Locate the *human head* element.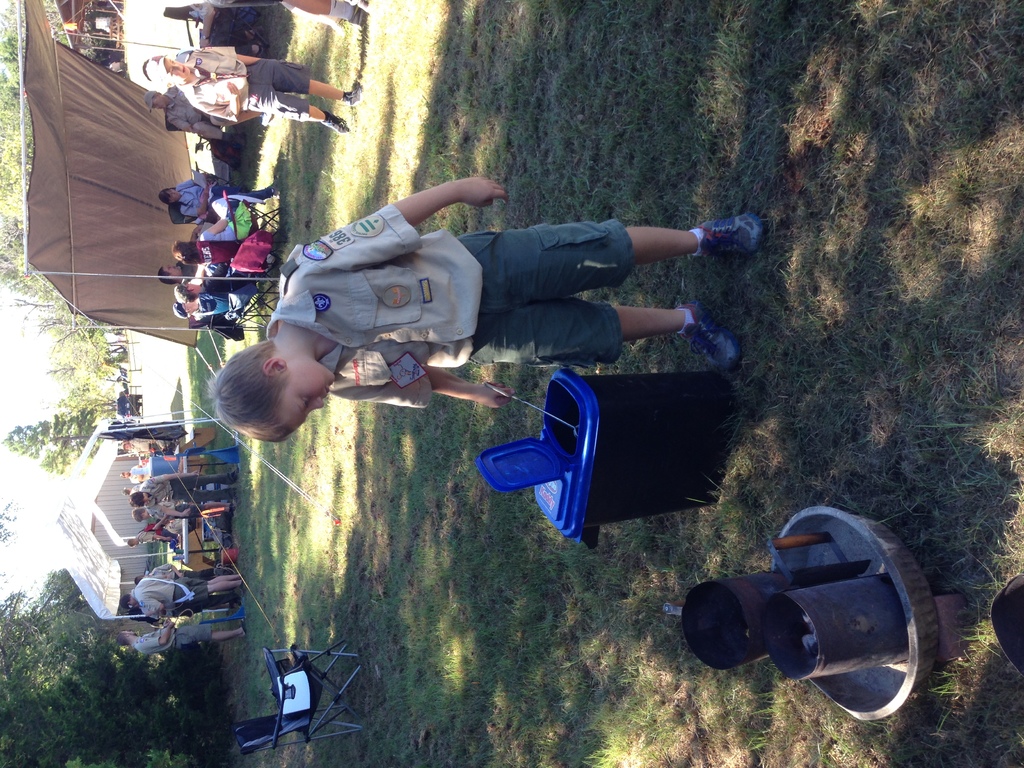
Element bbox: crop(169, 241, 199, 265).
